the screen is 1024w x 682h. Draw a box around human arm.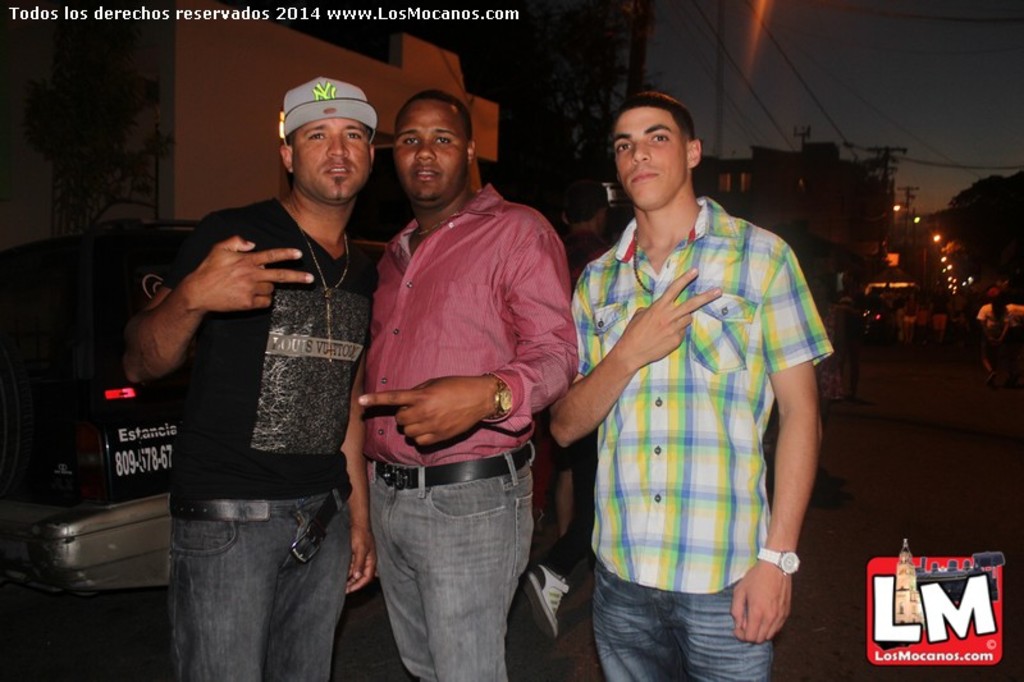
<box>731,247,835,649</box>.
